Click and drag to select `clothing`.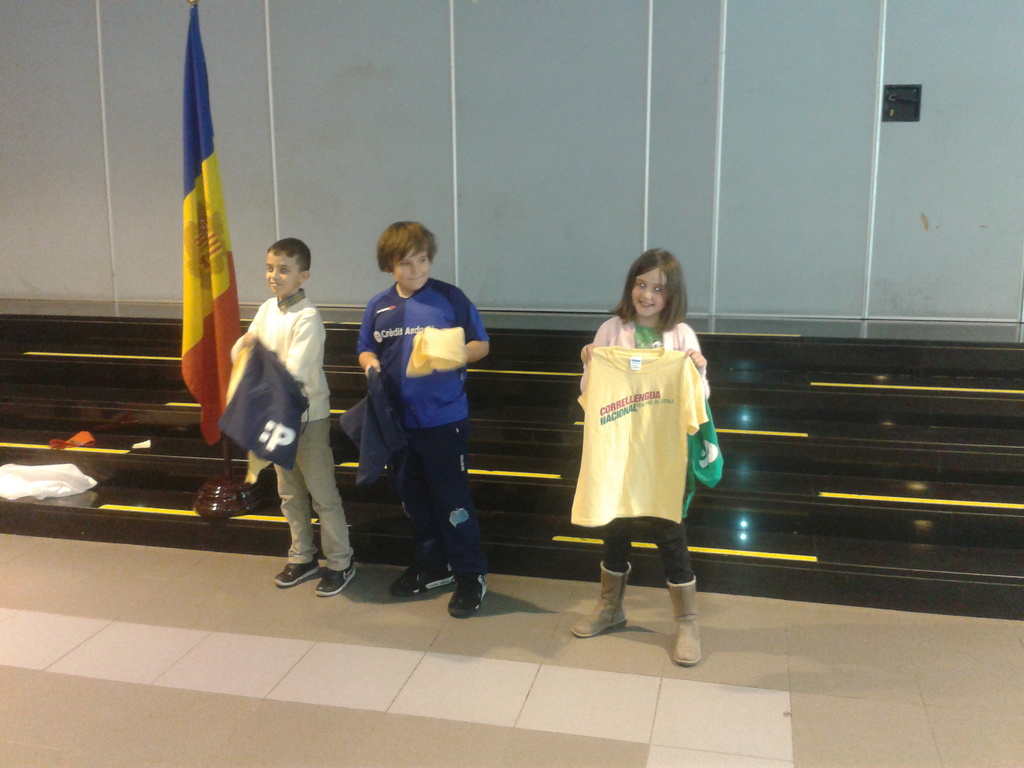
Selection: 579, 300, 712, 588.
